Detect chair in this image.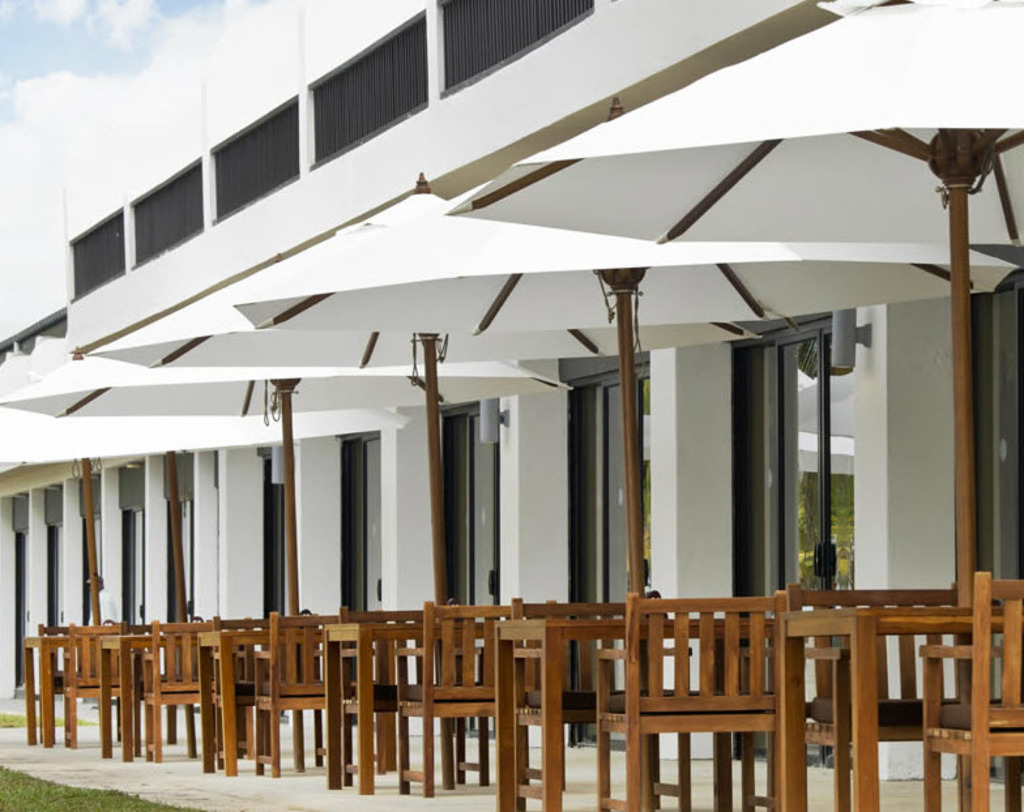
Detection: bbox=[256, 604, 353, 781].
